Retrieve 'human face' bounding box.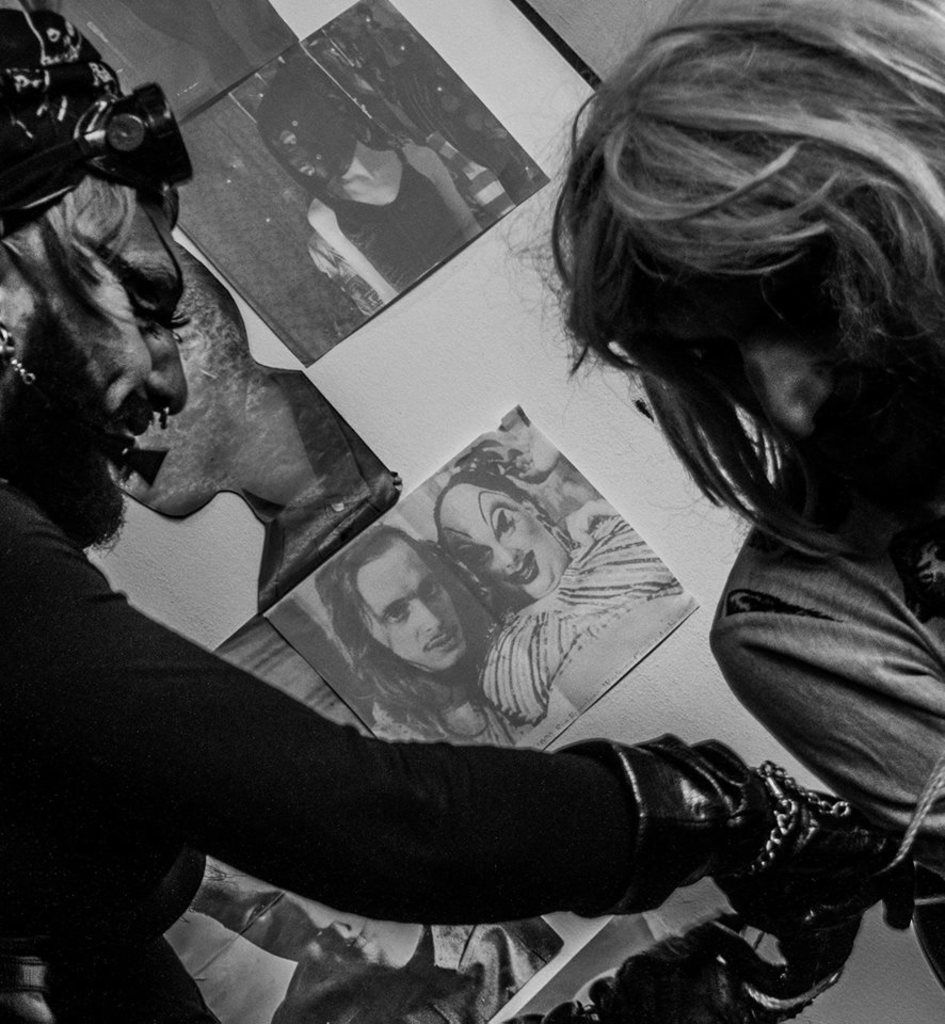
Bounding box: {"x1": 444, "y1": 486, "x2": 551, "y2": 598}.
